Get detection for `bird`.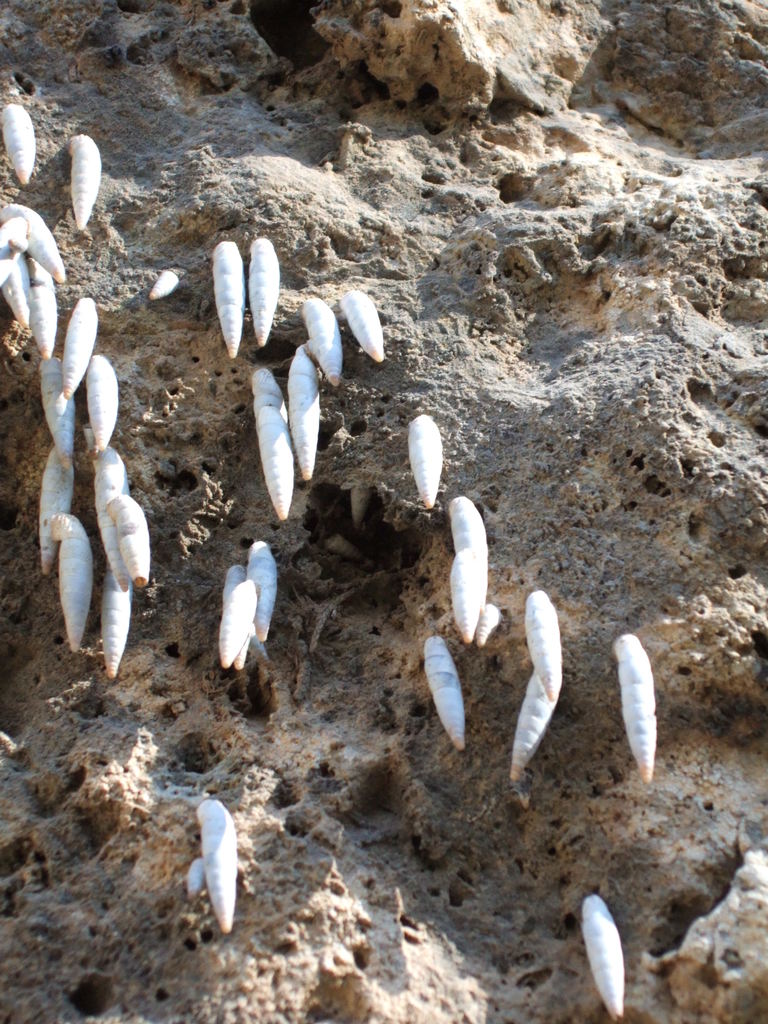
Detection: [397,392,456,516].
